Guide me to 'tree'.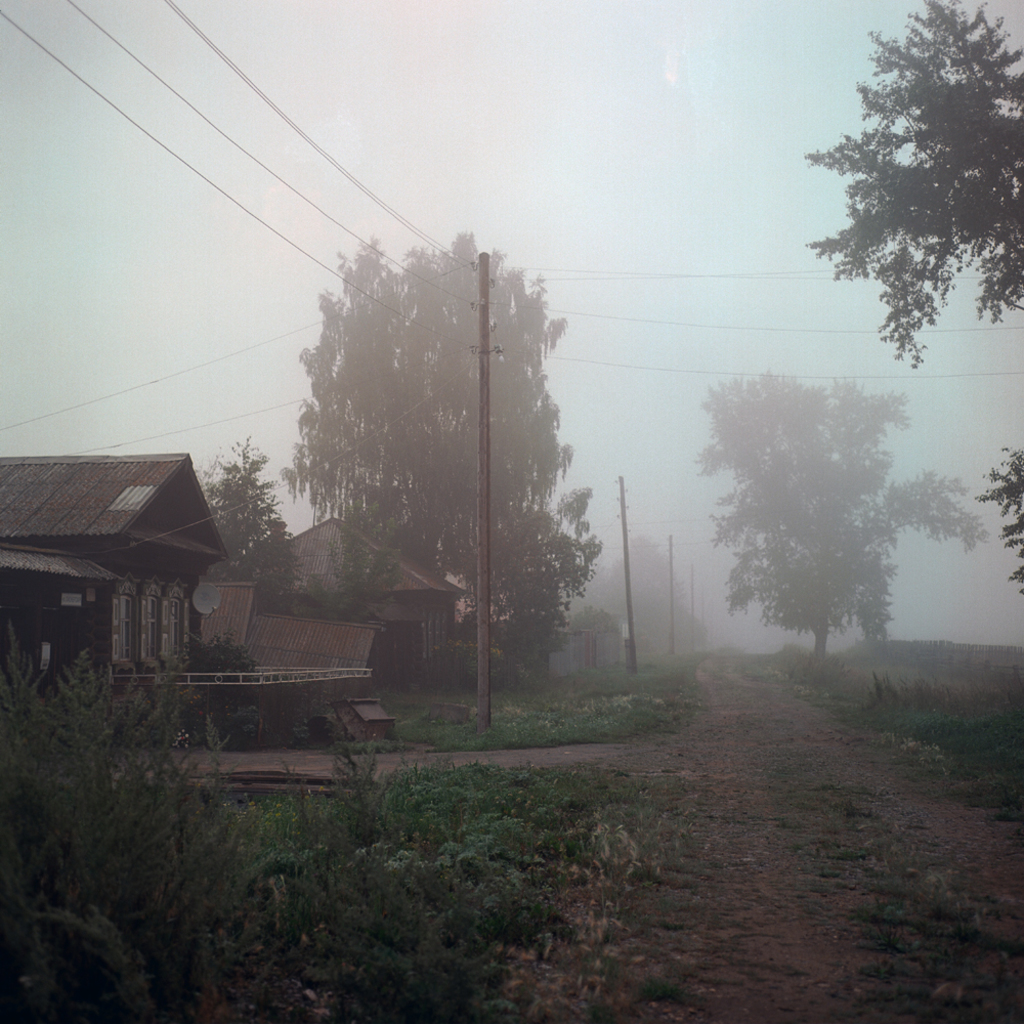
Guidance: BBox(279, 221, 596, 691).
